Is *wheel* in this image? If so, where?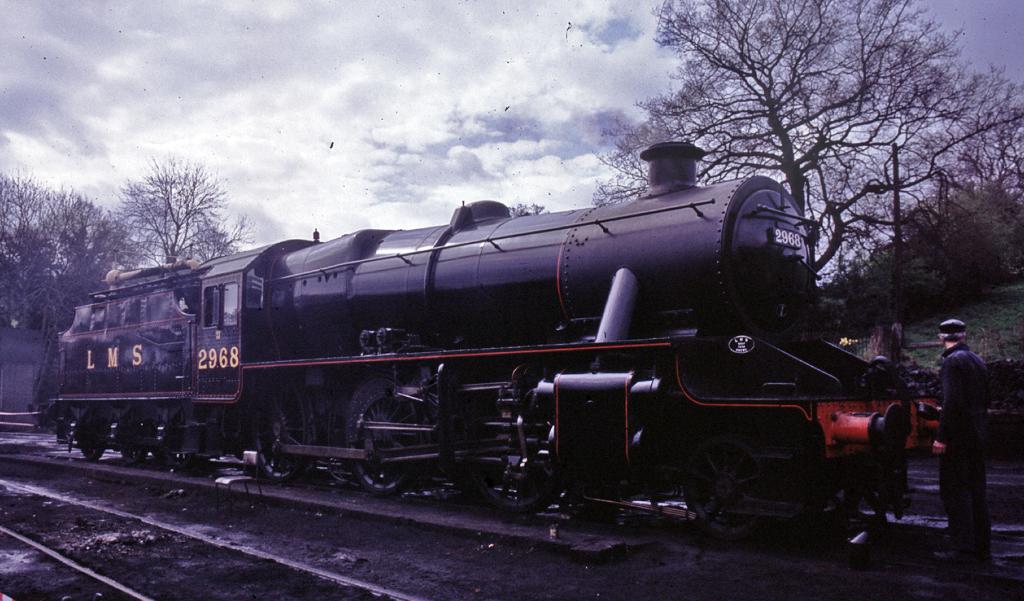
Yes, at <box>468,403,570,521</box>.
